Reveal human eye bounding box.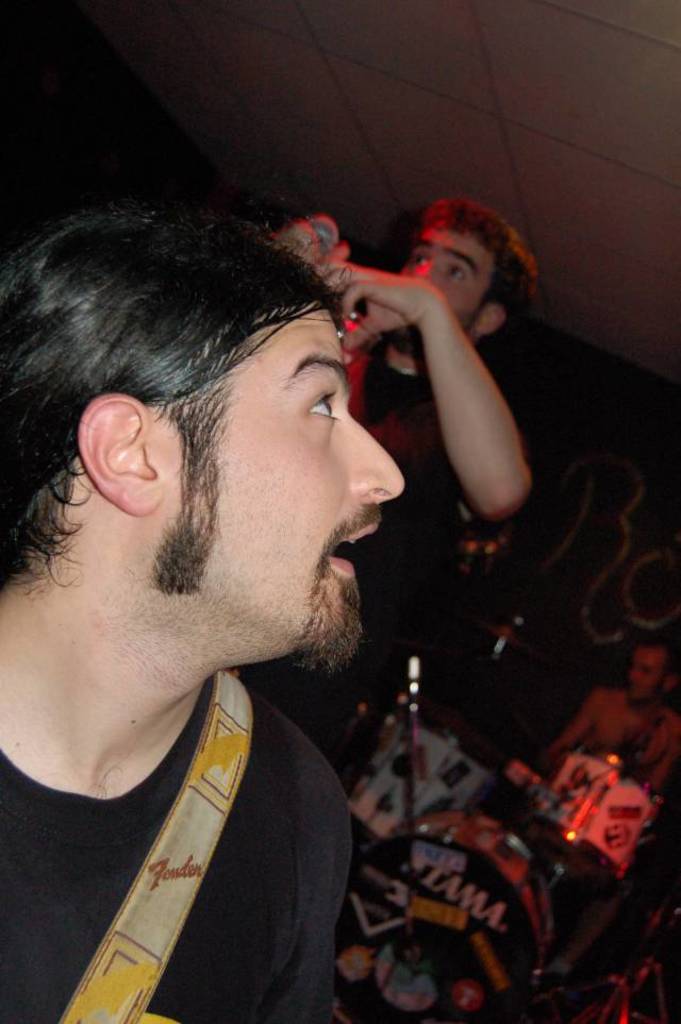
Revealed: locate(411, 248, 429, 263).
